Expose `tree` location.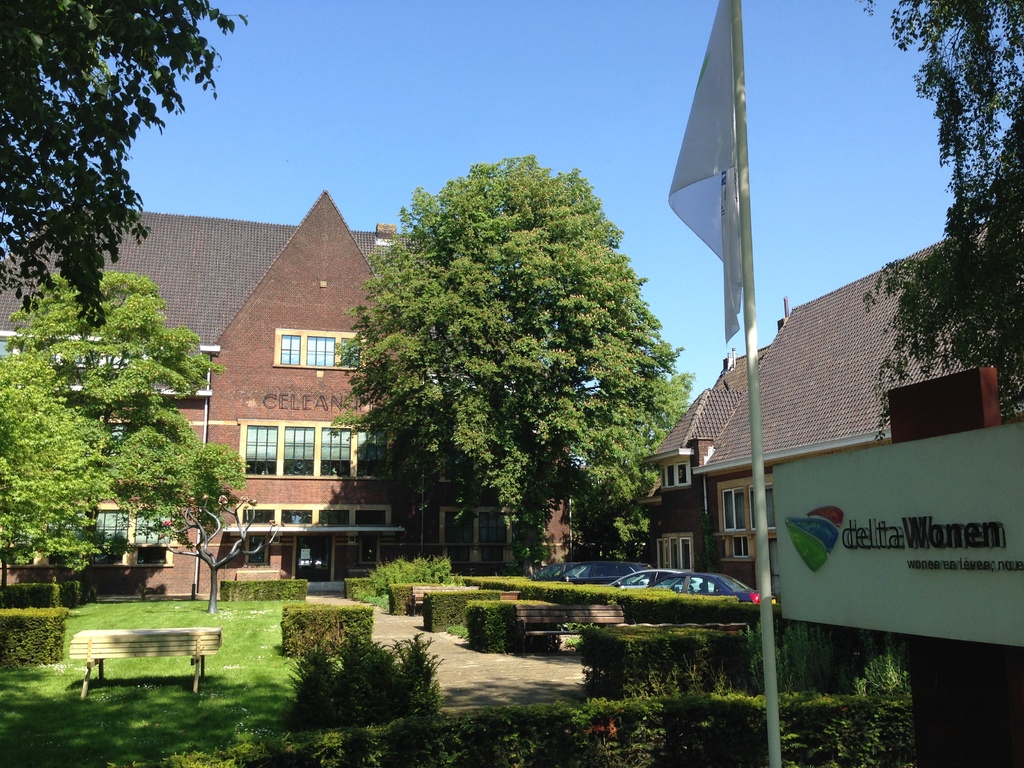
Exposed at 0/355/118/591.
